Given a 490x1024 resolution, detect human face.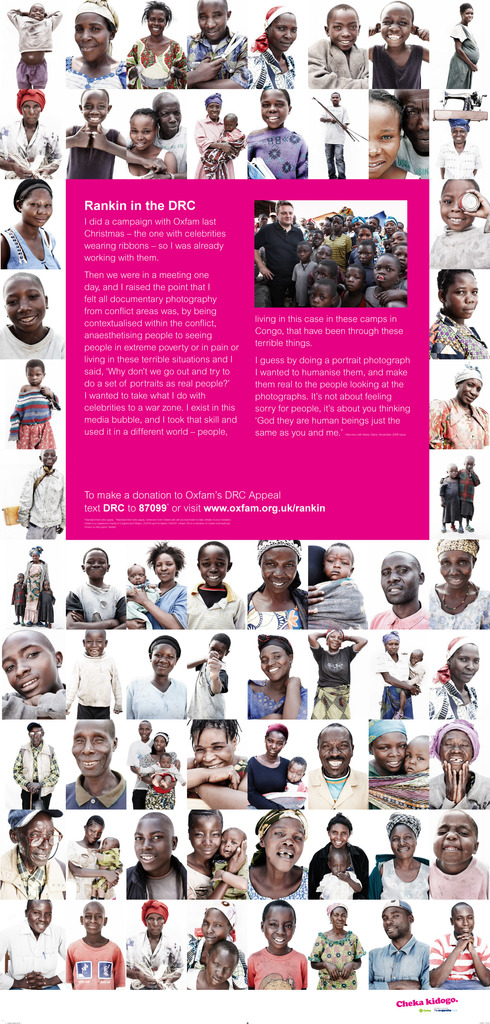
crop(267, 826, 302, 868).
